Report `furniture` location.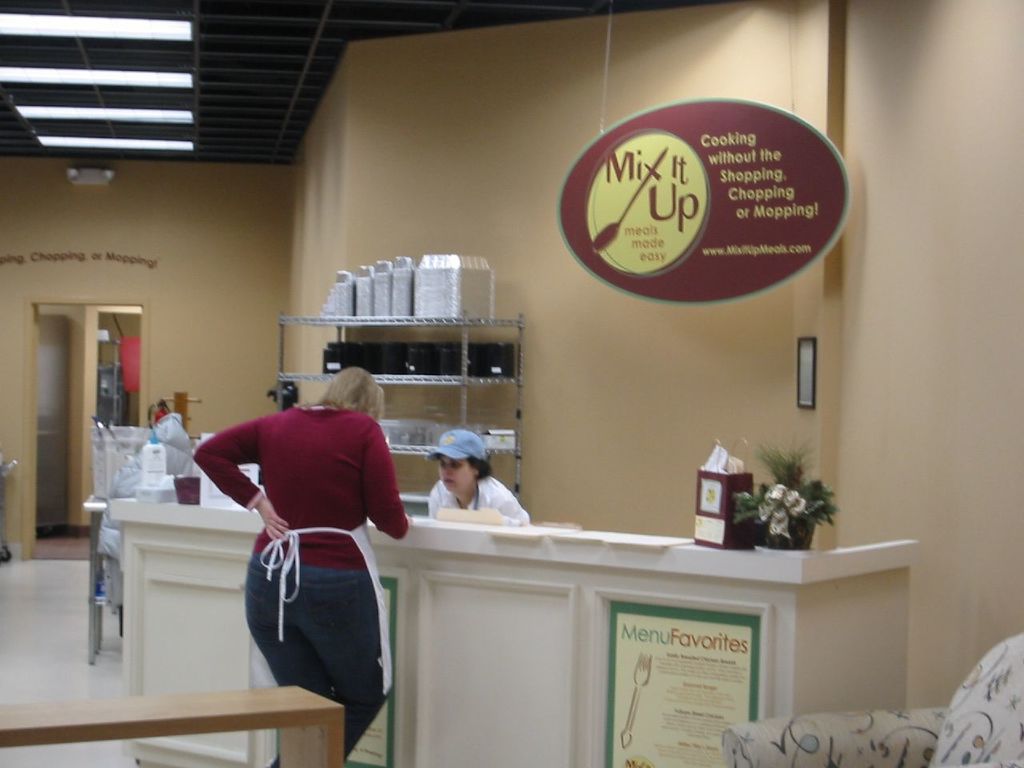
Report: box=[107, 490, 919, 767].
